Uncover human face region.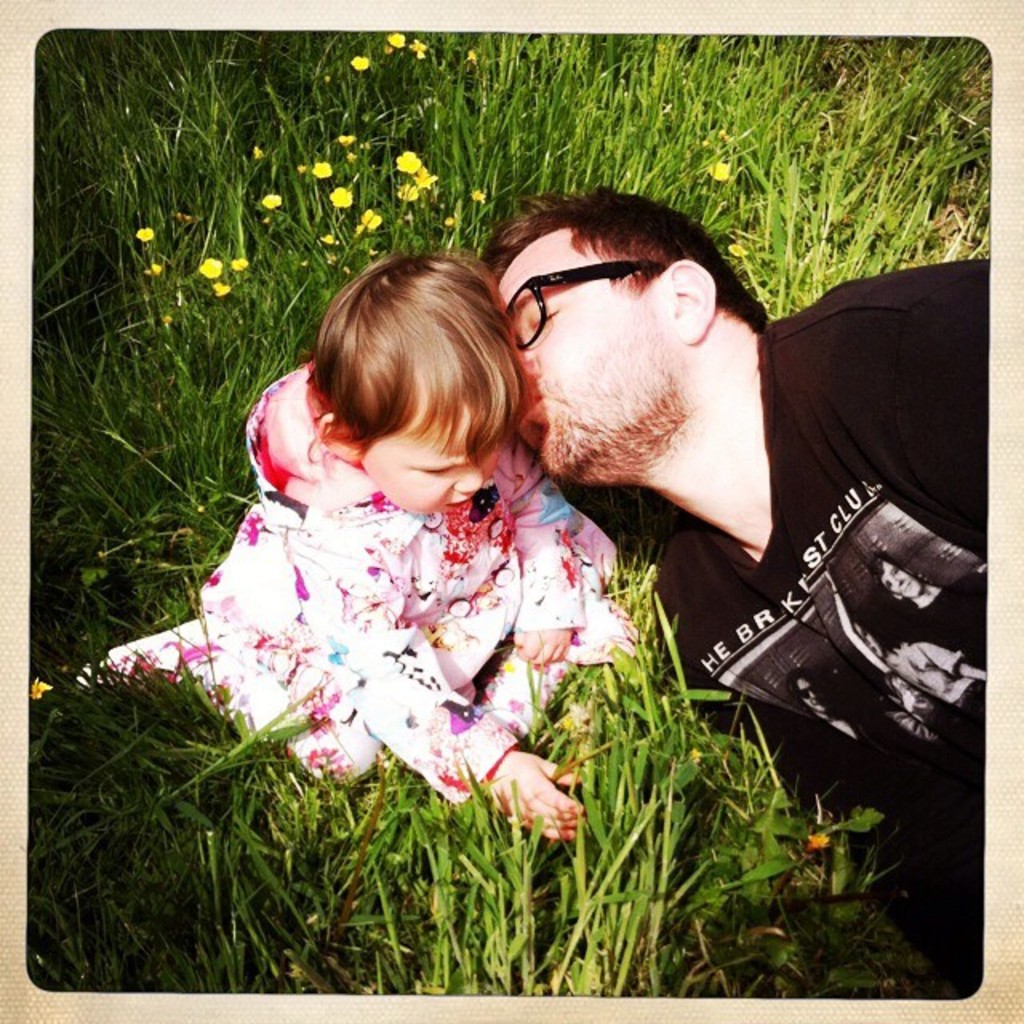
Uncovered: [493,238,662,480].
